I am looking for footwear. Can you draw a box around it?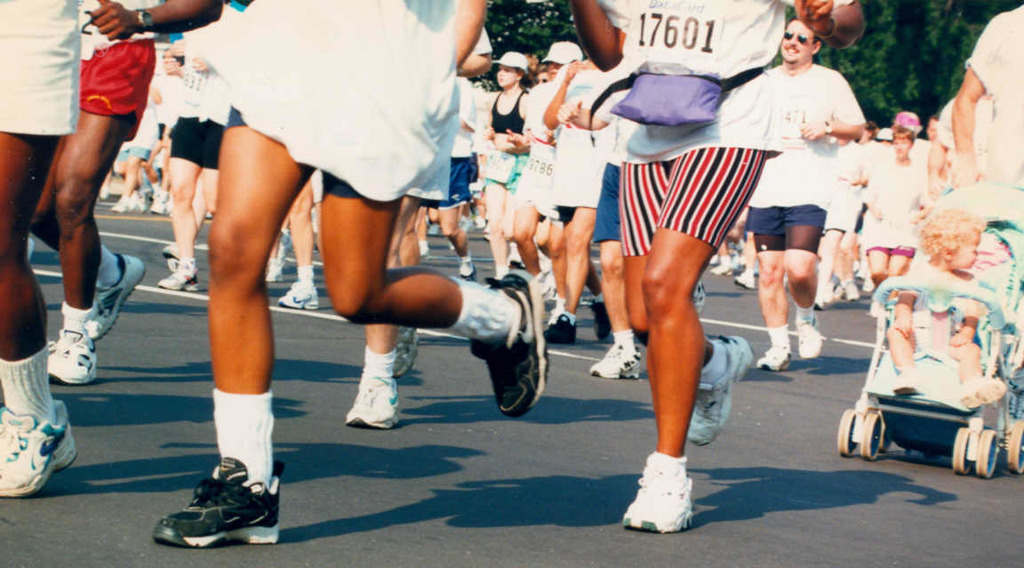
Sure, the bounding box is pyautogui.locateOnScreen(470, 260, 543, 421).
